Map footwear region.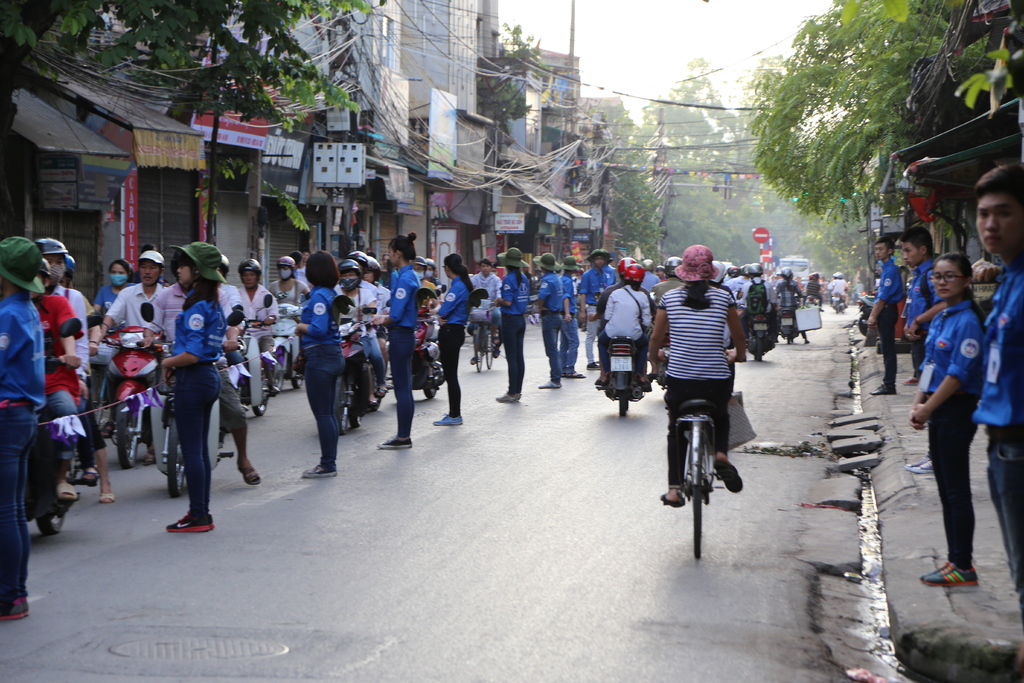
Mapped to left=900, top=378, right=922, bottom=386.
